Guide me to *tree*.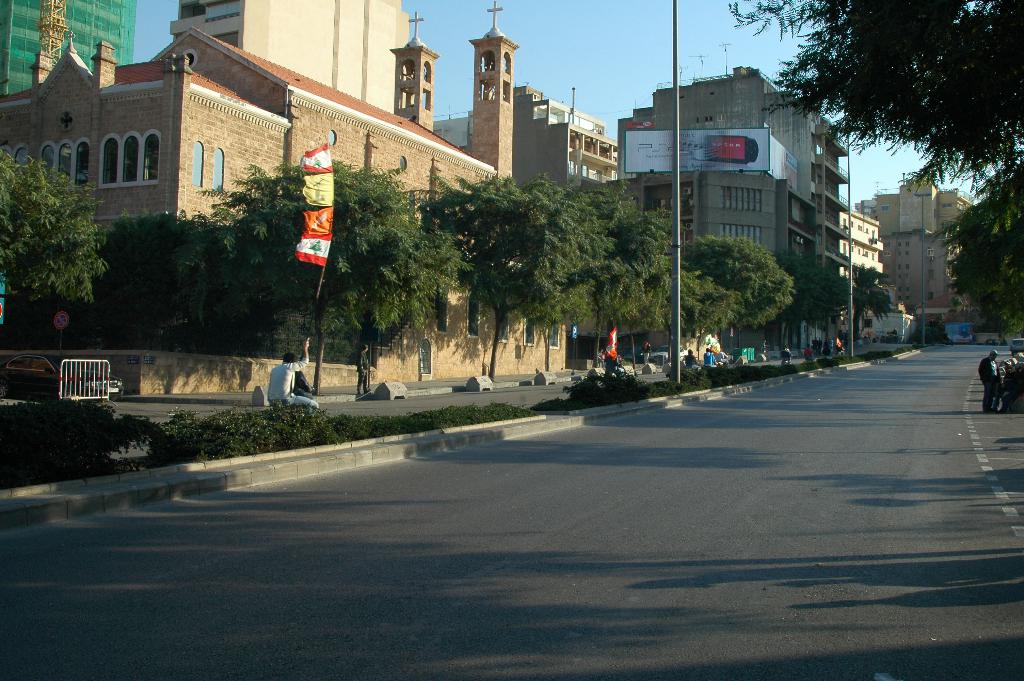
Guidance: region(426, 168, 604, 378).
